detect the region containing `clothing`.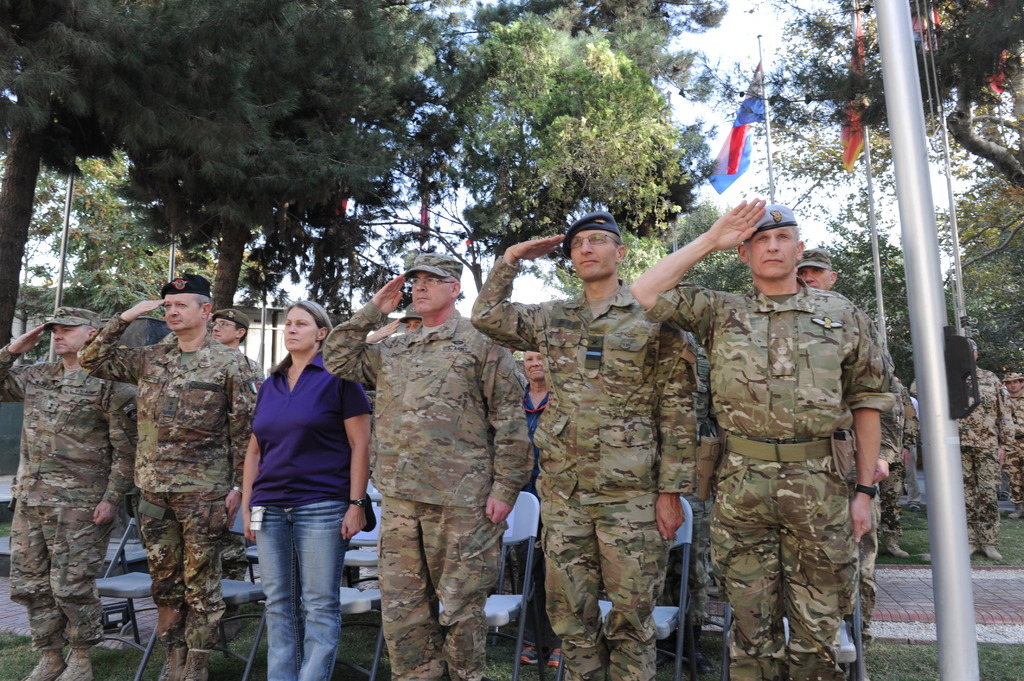
Rect(252, 506, 349, 679).
